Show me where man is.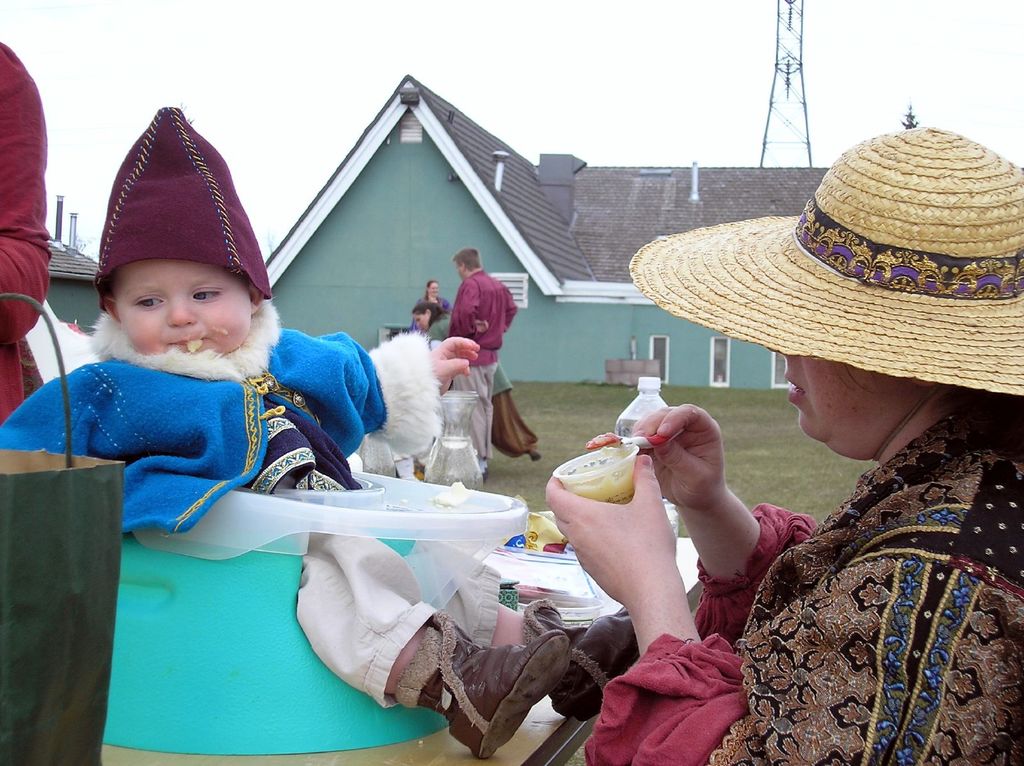
man is at 425:232:524:459.
